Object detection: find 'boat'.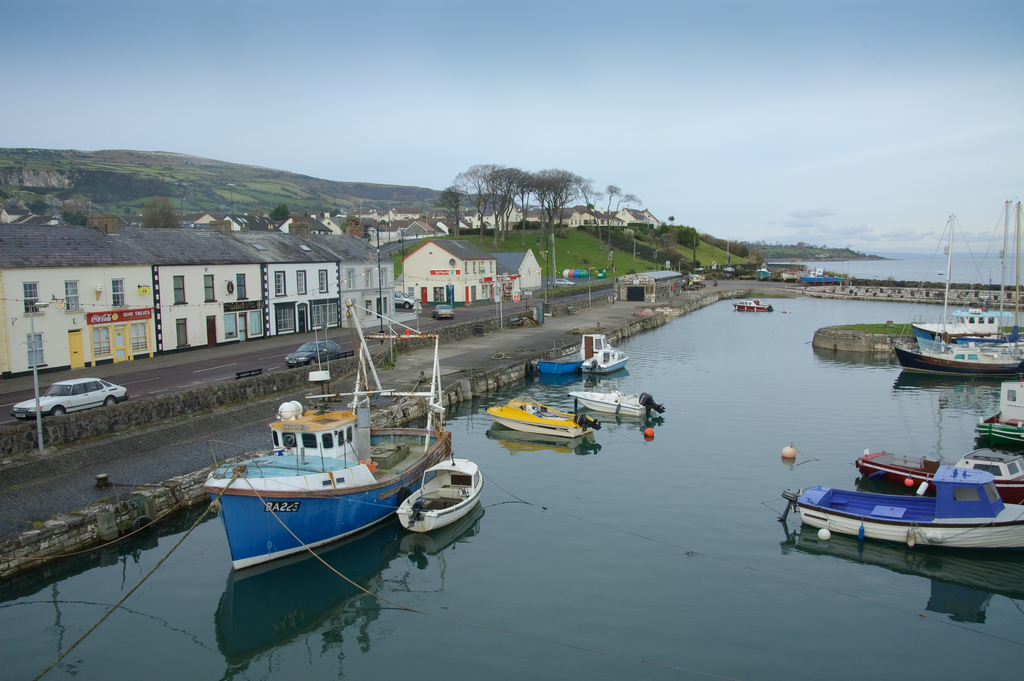
391/459/486/532.
